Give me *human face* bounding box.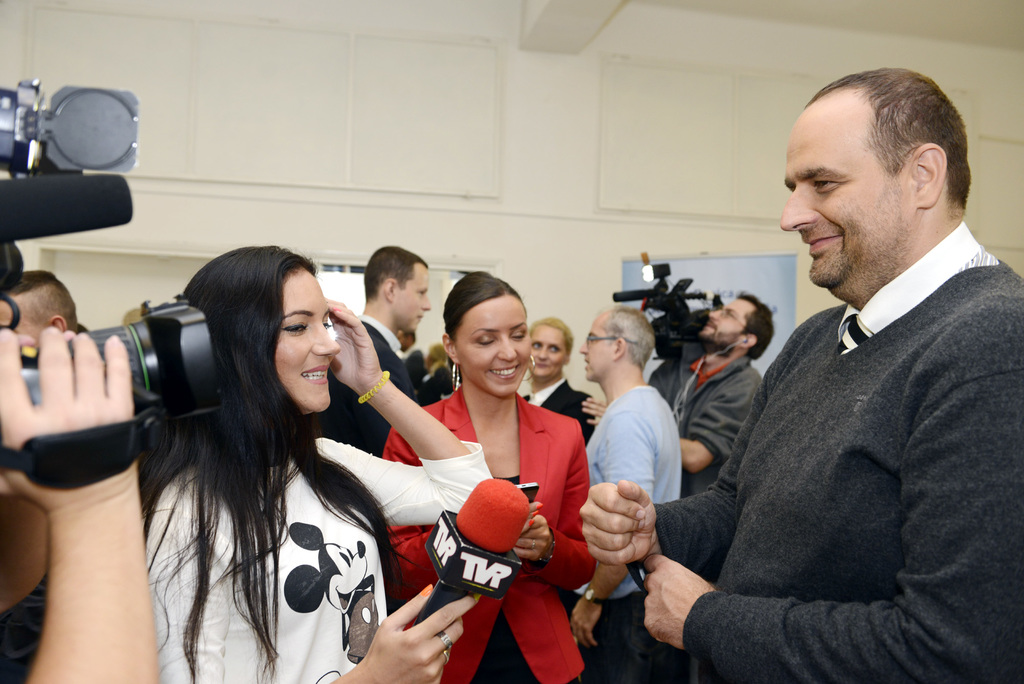
box=[451, 298, 530, 393].
